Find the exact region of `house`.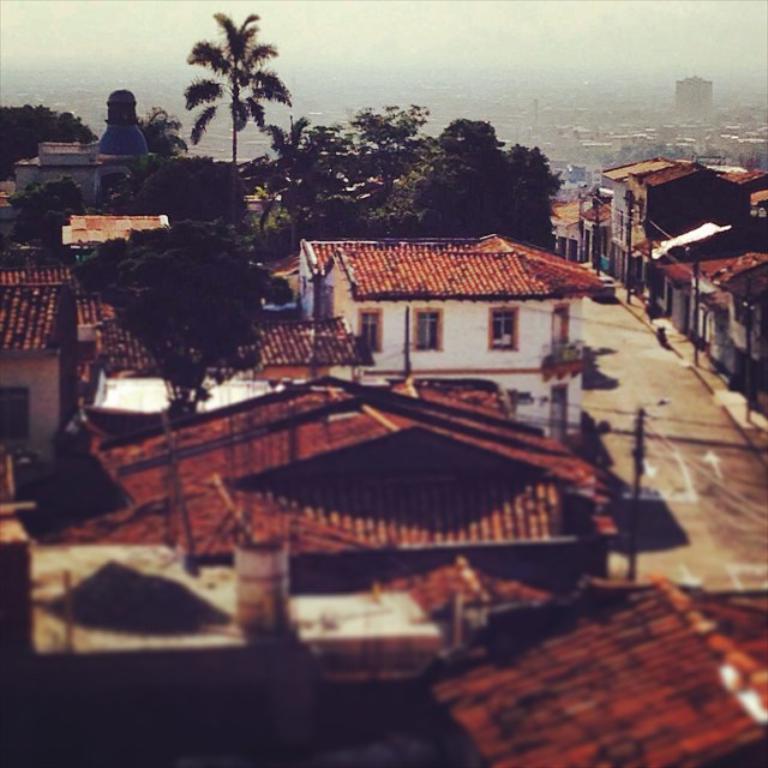
Exact region: BBox(415, 576, 767, 767).
